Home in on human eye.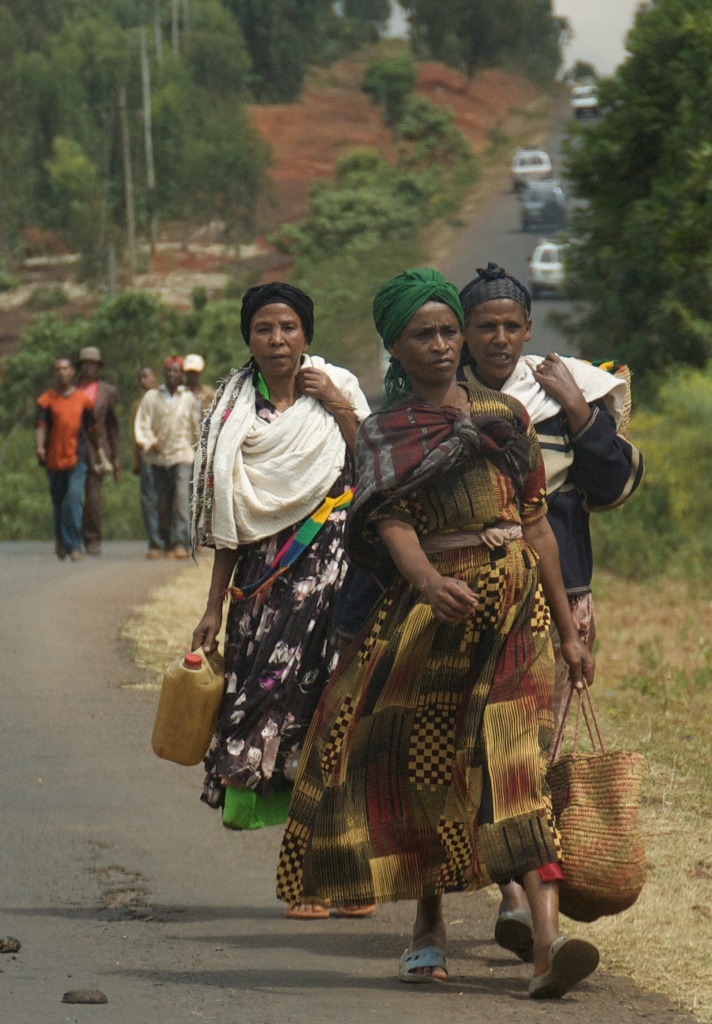
Homed in at select_region(287, 322, 298, 332).
